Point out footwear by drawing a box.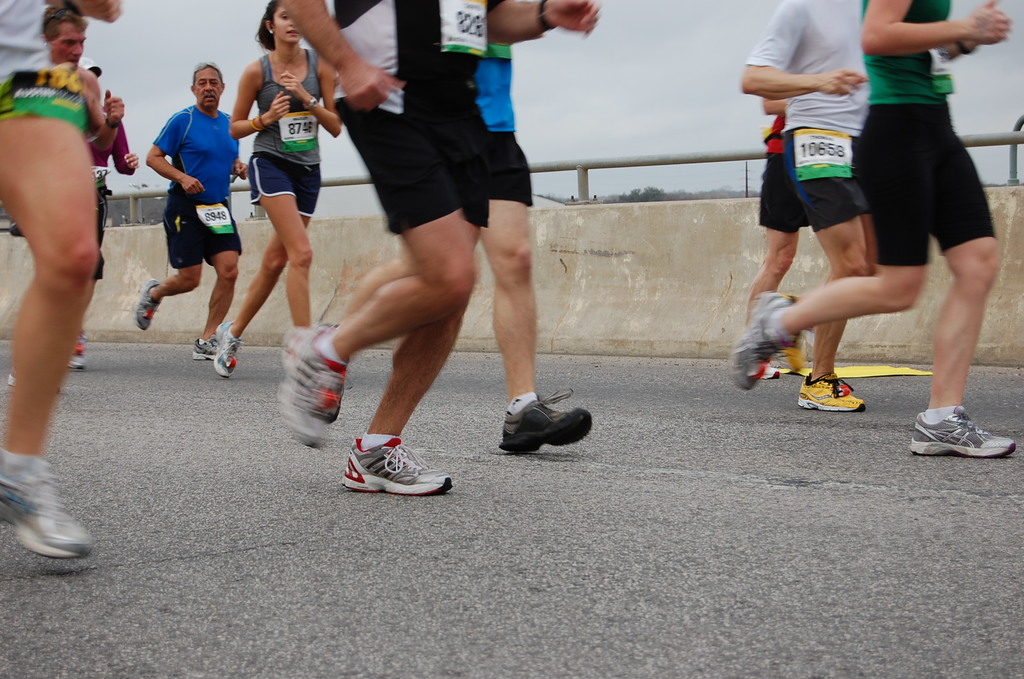
BBox(0, 471, 101, 572).
